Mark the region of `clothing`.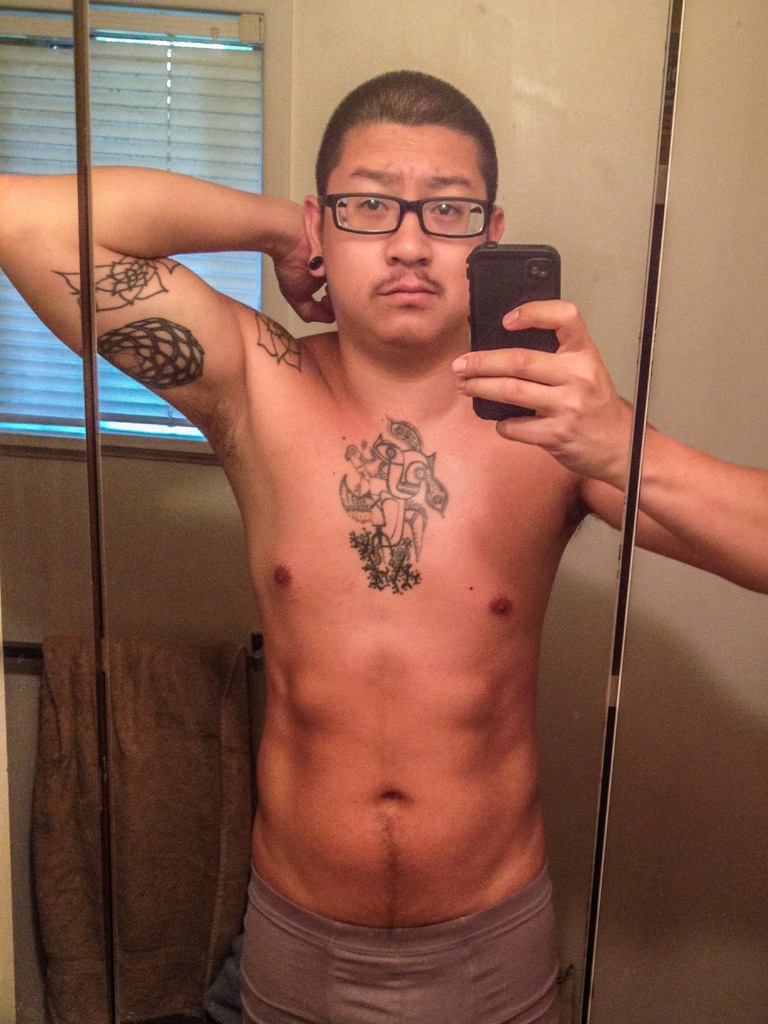
Region: x1=225 y1=927 x2=574 y2=1023.
